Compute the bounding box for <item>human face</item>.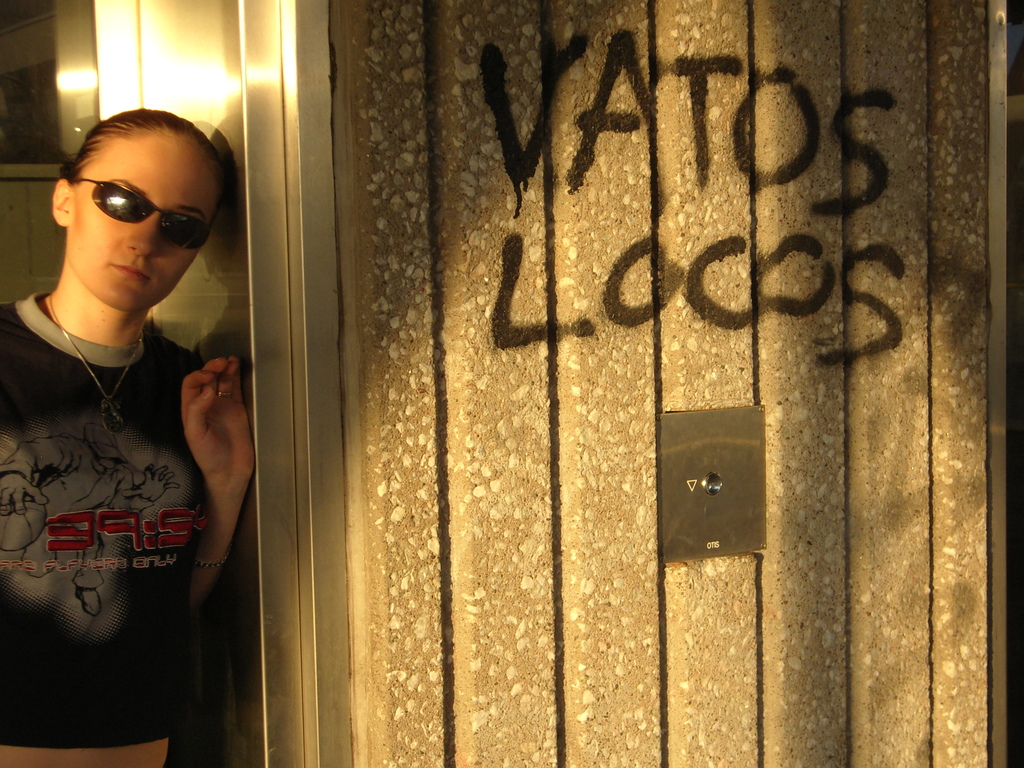
rect(69, 134, 223, 311).
